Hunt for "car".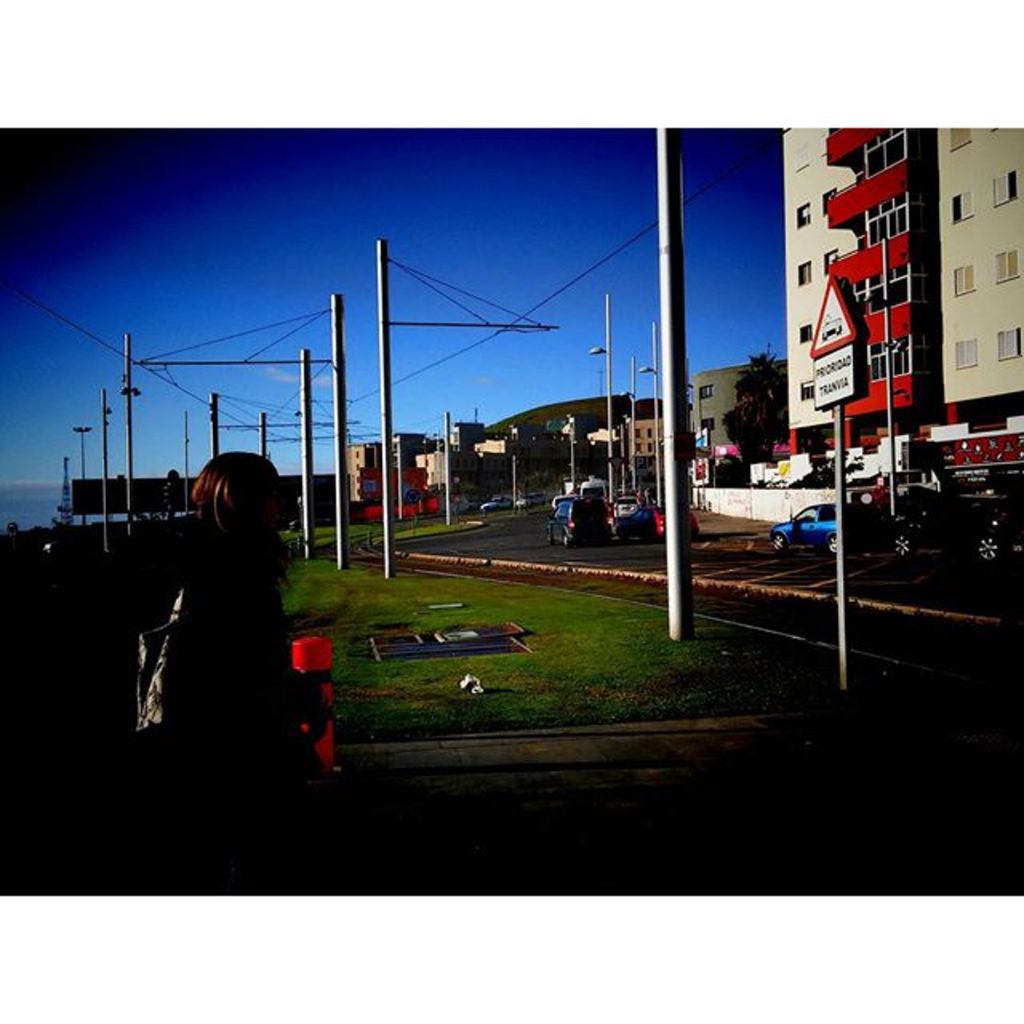
Hunted down at (608,498,707,541).
